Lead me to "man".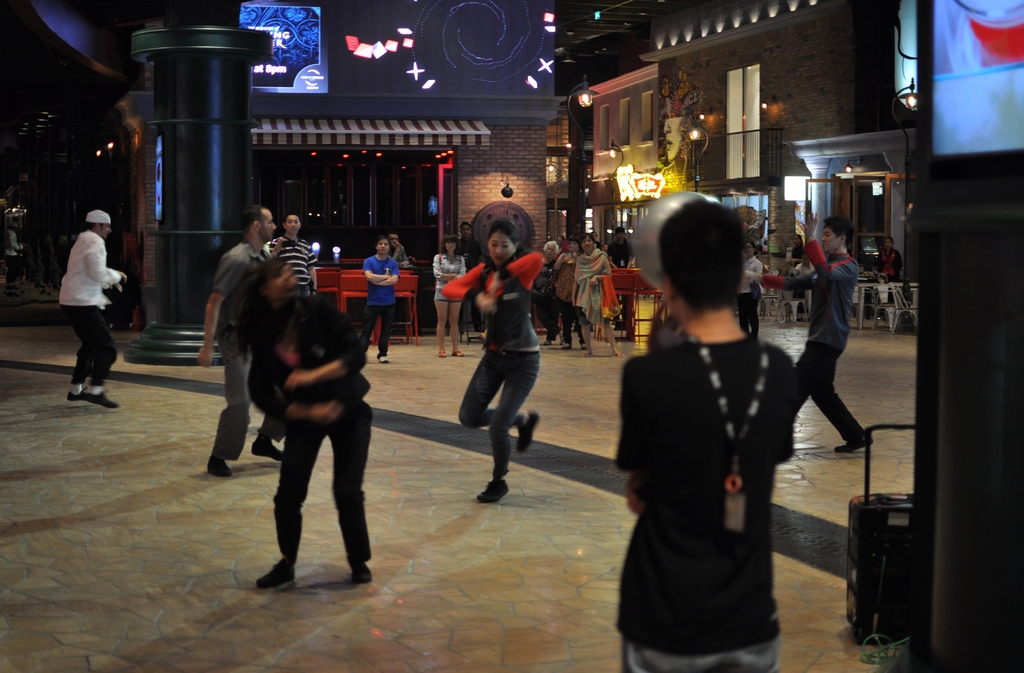
Lead to pyautogui.locateOnScreen(609, 230, 636, 271).
